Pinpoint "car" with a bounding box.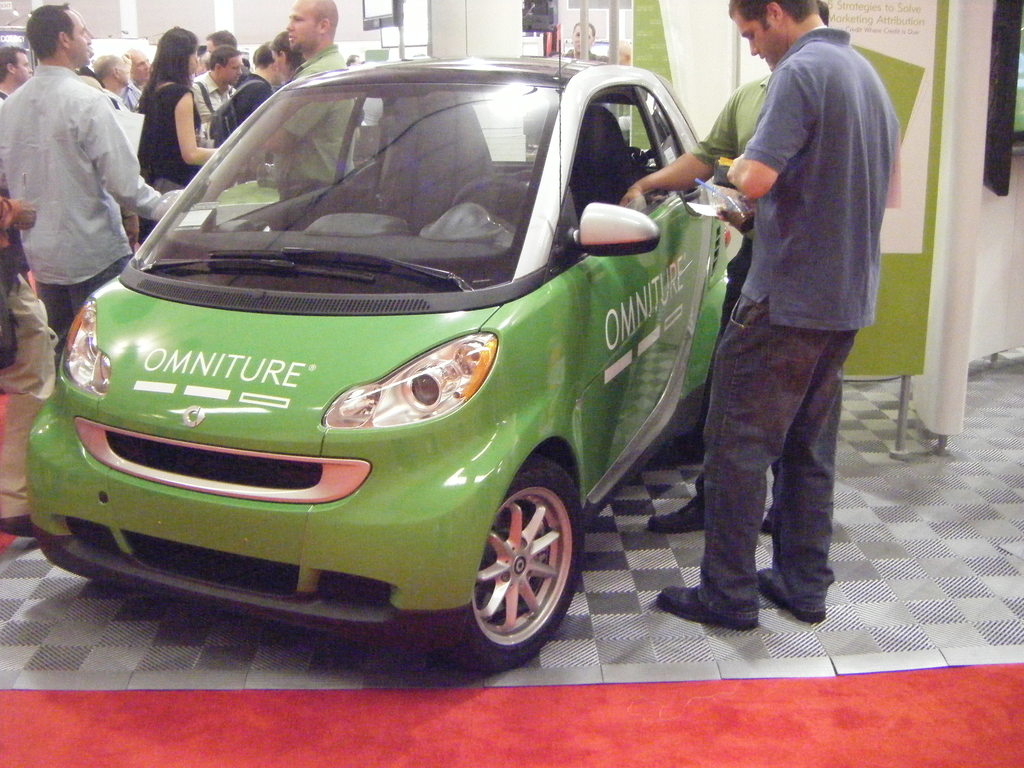
crop(28, 19, 737, 673).
